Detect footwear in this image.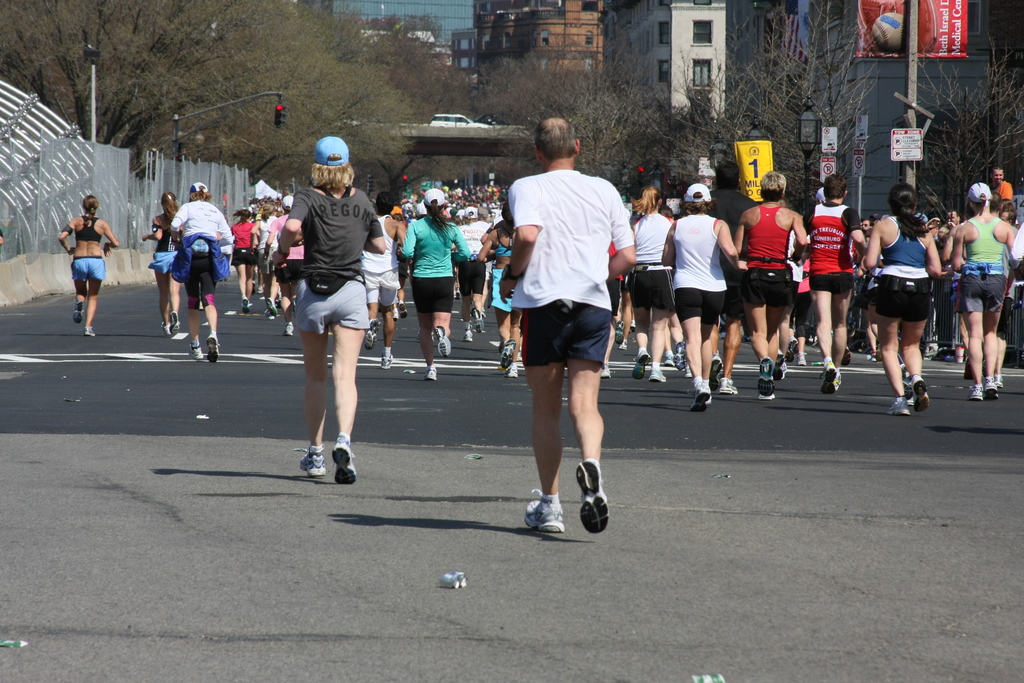
Detection: [left=888, top=396, right=913, bottom=420].
